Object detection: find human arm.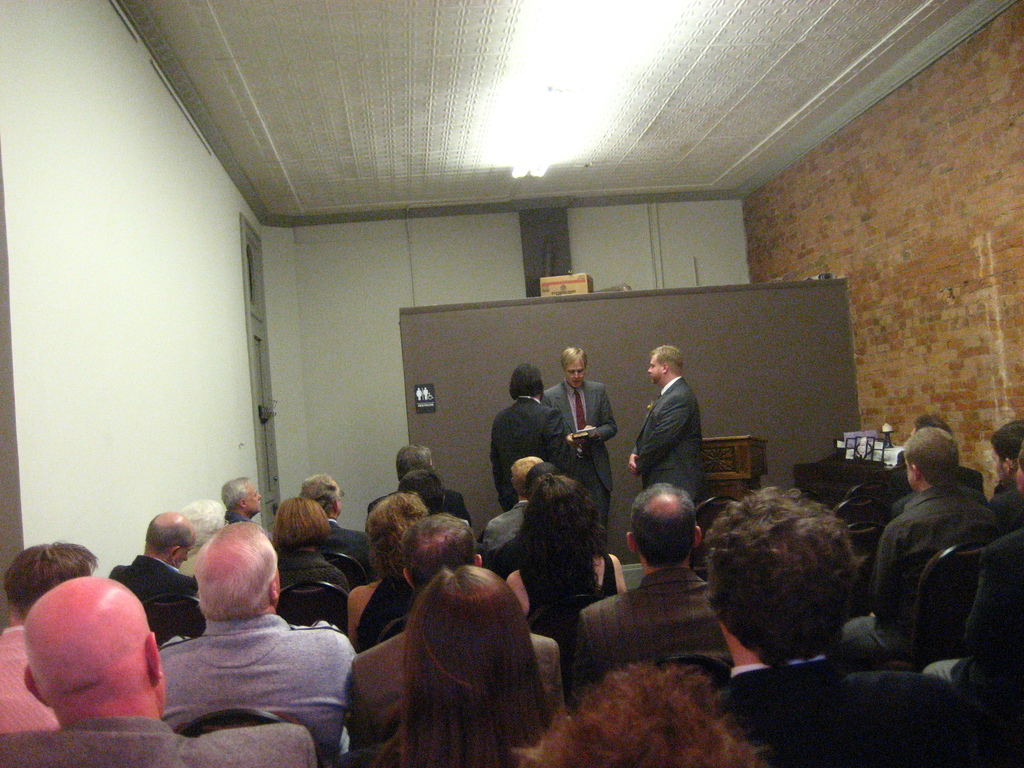
546, 404, 568, 477.
